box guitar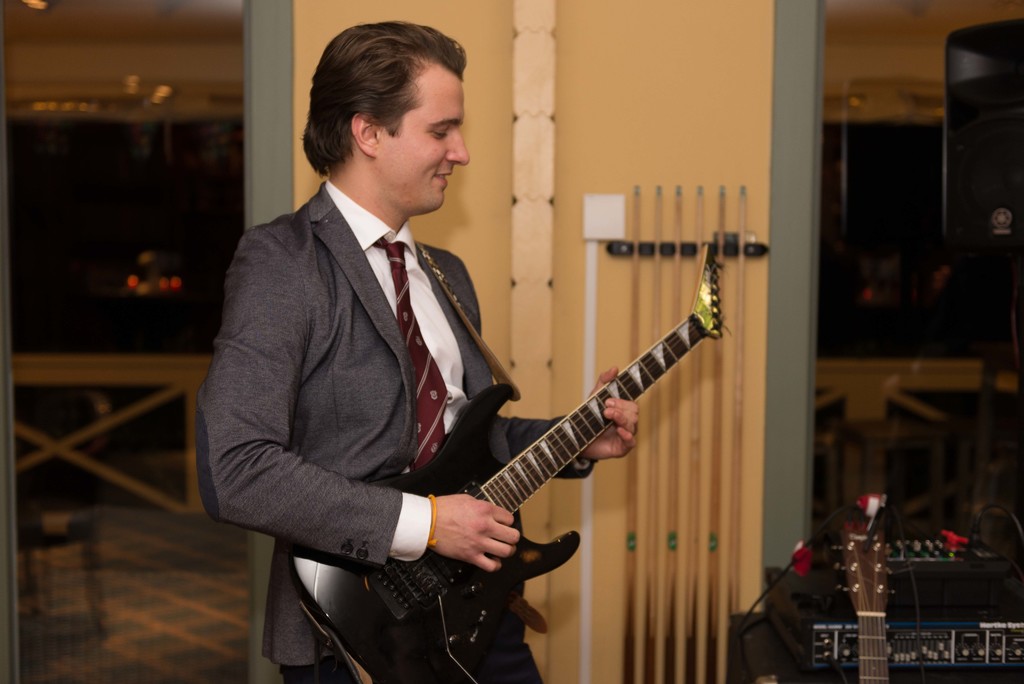
(left=826, top=490, right=892, bottom=683)
